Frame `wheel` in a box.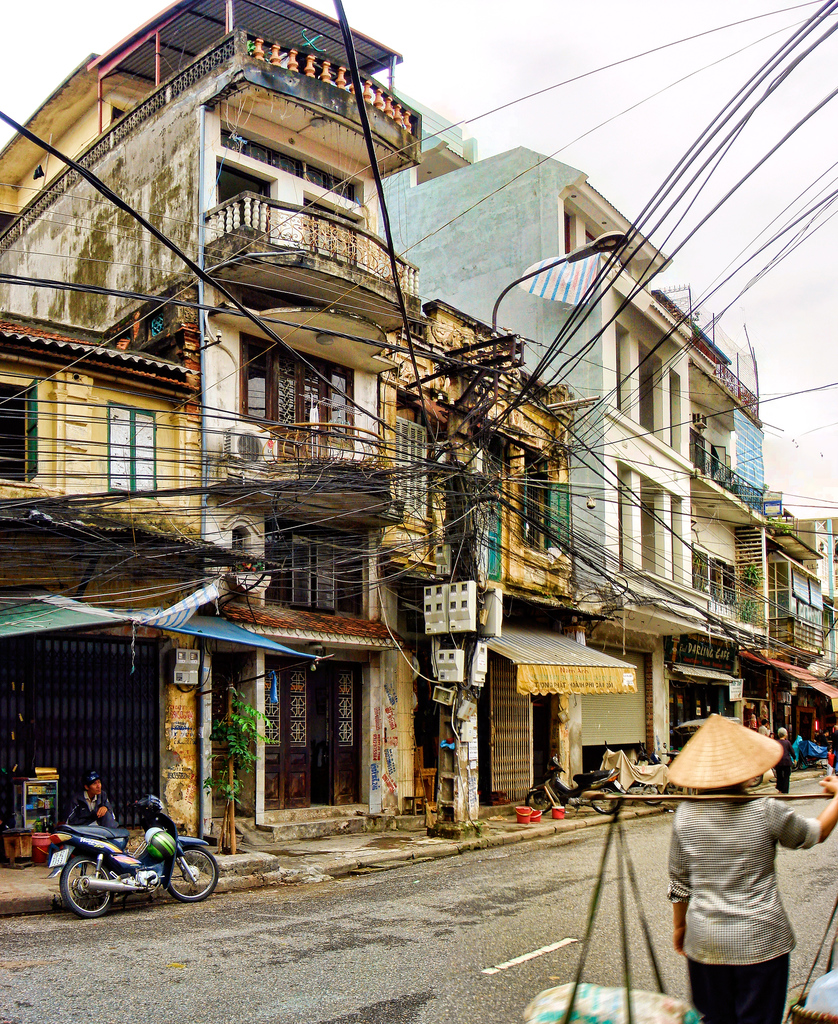
select_region(590, 781, 625, 811).
